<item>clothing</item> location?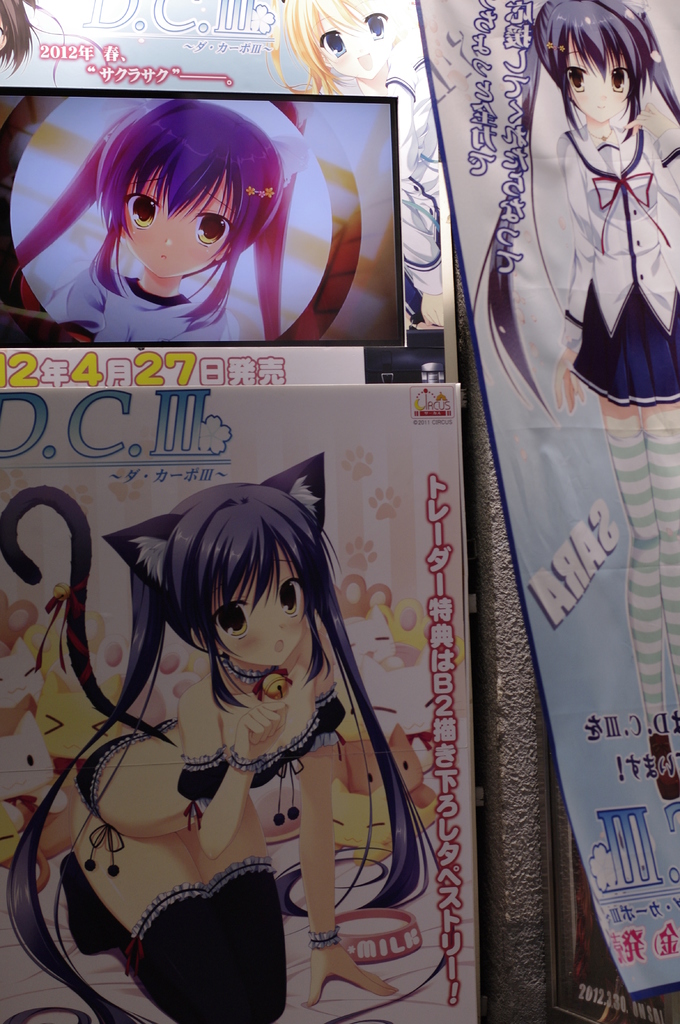
{"x1": 67, "y1": 268, "x2": 224, "y2": 338}
